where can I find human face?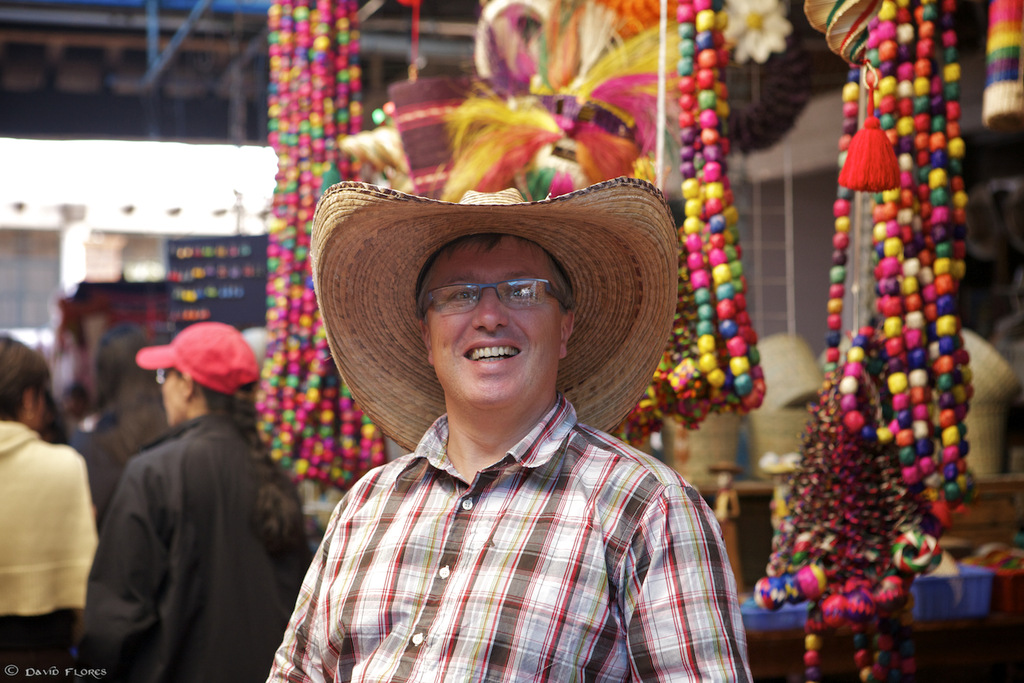
You can find it at 420, 244, 561, 403.
